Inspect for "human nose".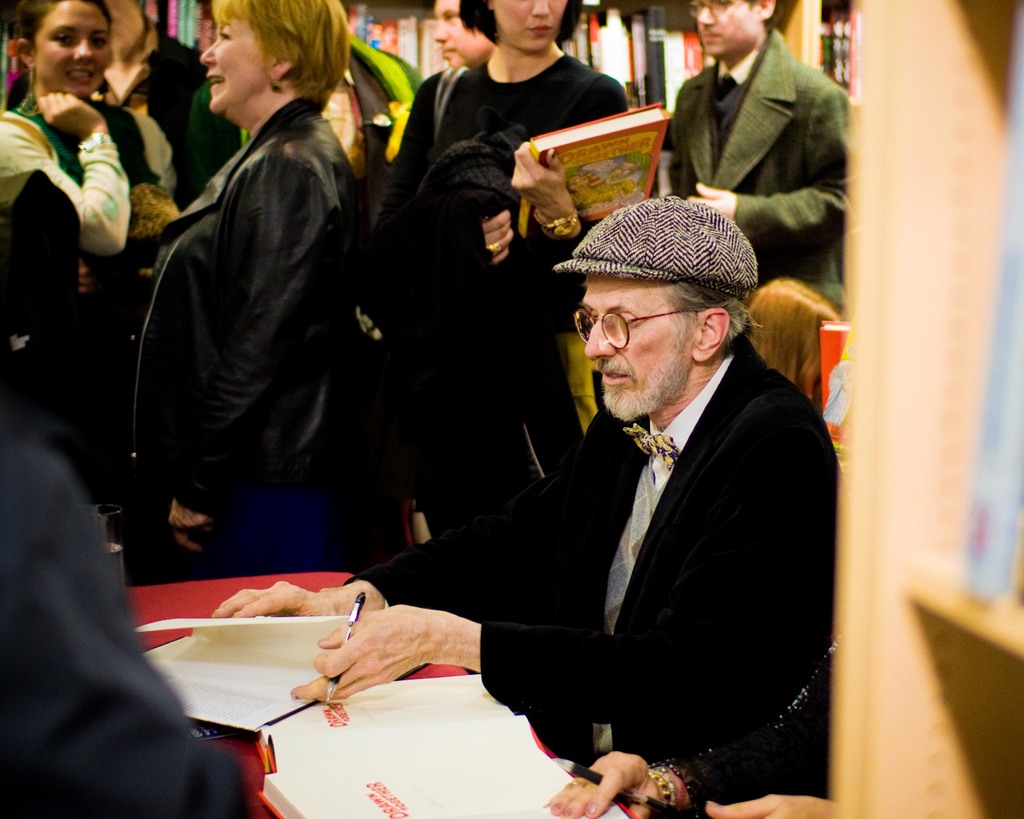
Inspection: <bbox>582, 314, 621, 361</bbox>.
